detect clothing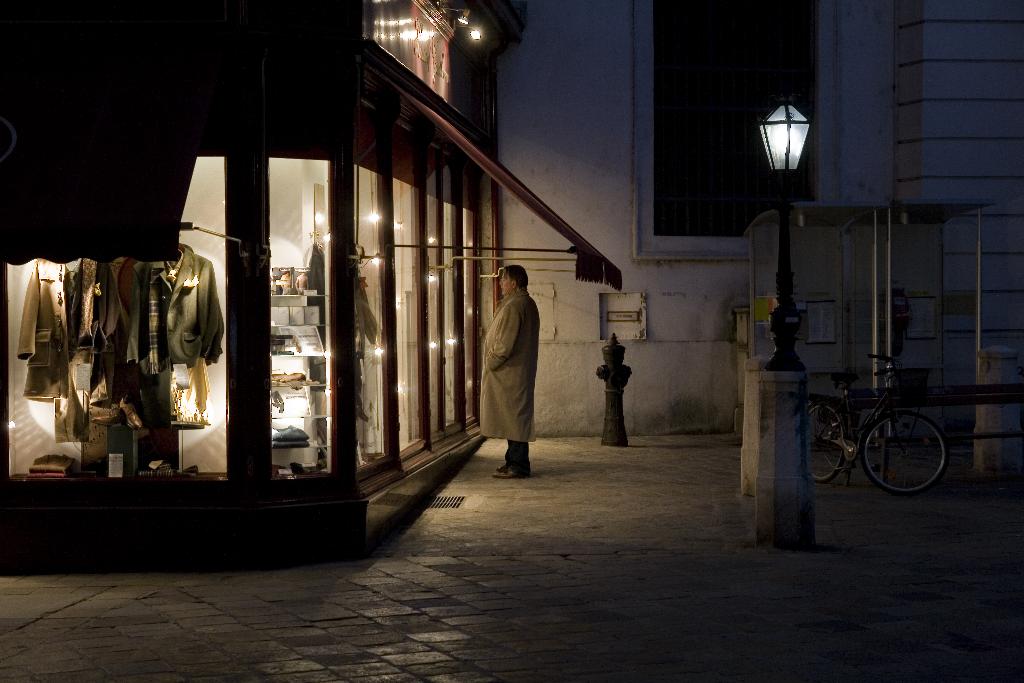
bbox(472, 265, 551, 469)
